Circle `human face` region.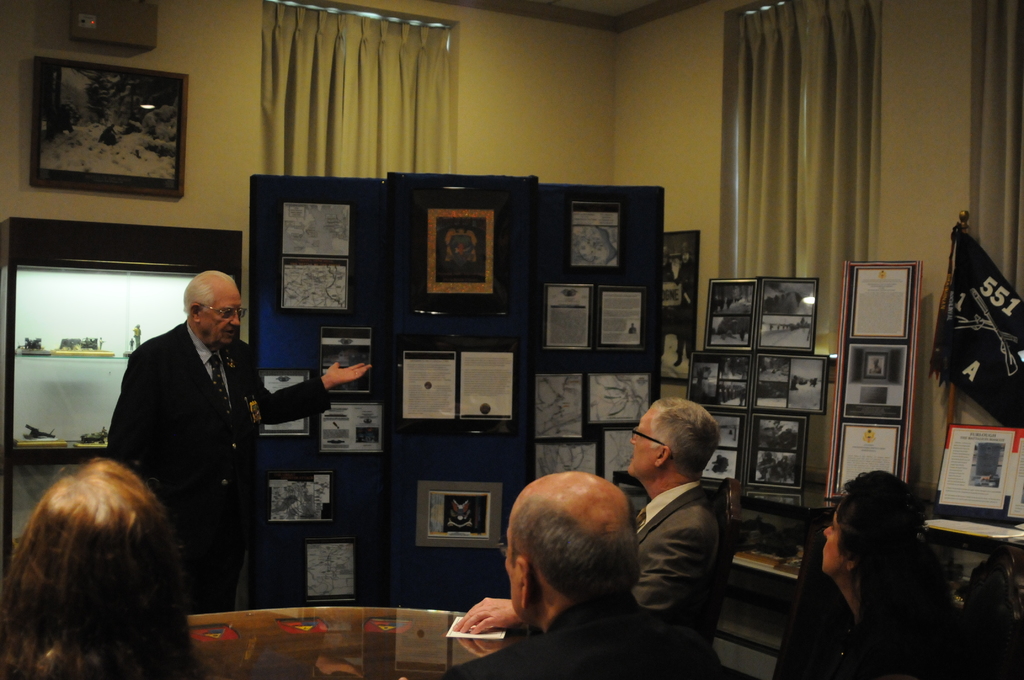
Region: detection(822, 514, 842, 571).
